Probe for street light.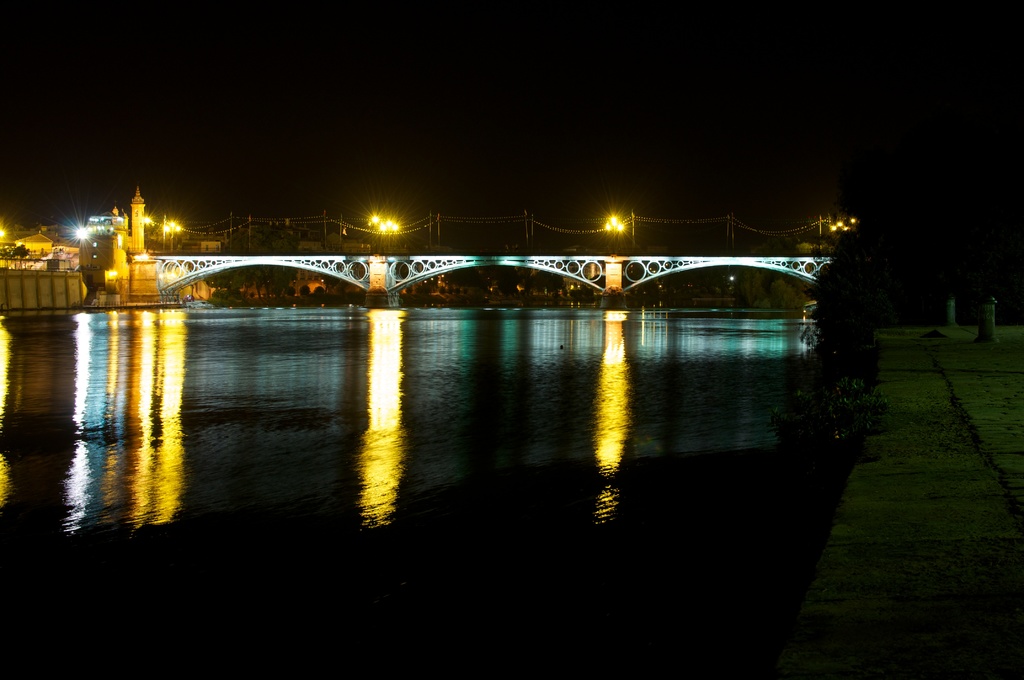
Probe result: rect(381, 220, 401, 252).
